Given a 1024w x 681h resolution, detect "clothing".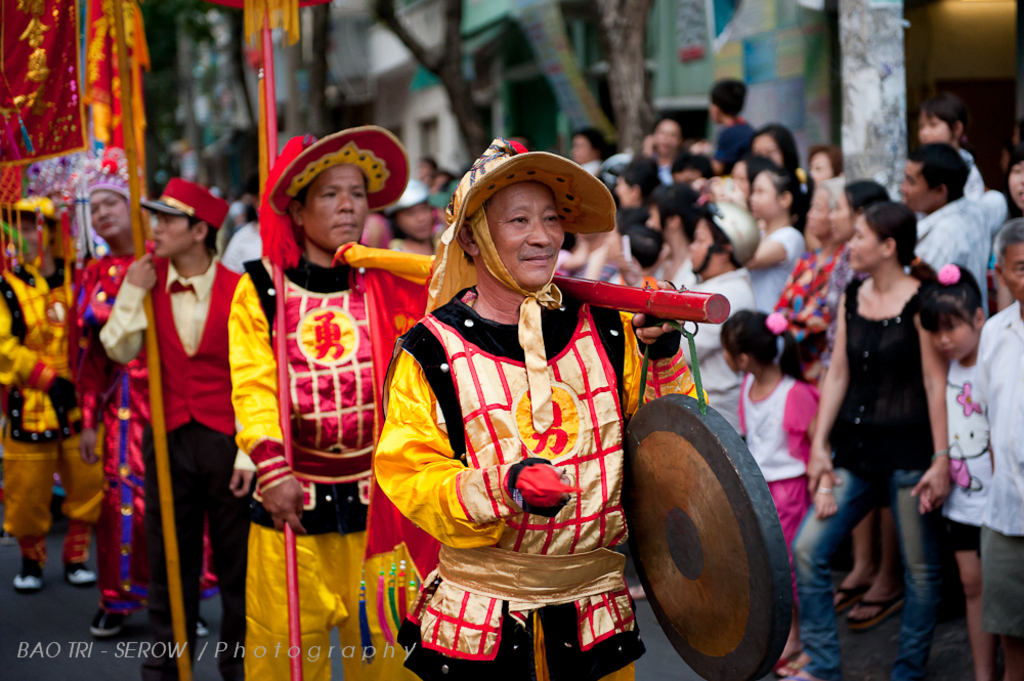
[954,145,989,202].
